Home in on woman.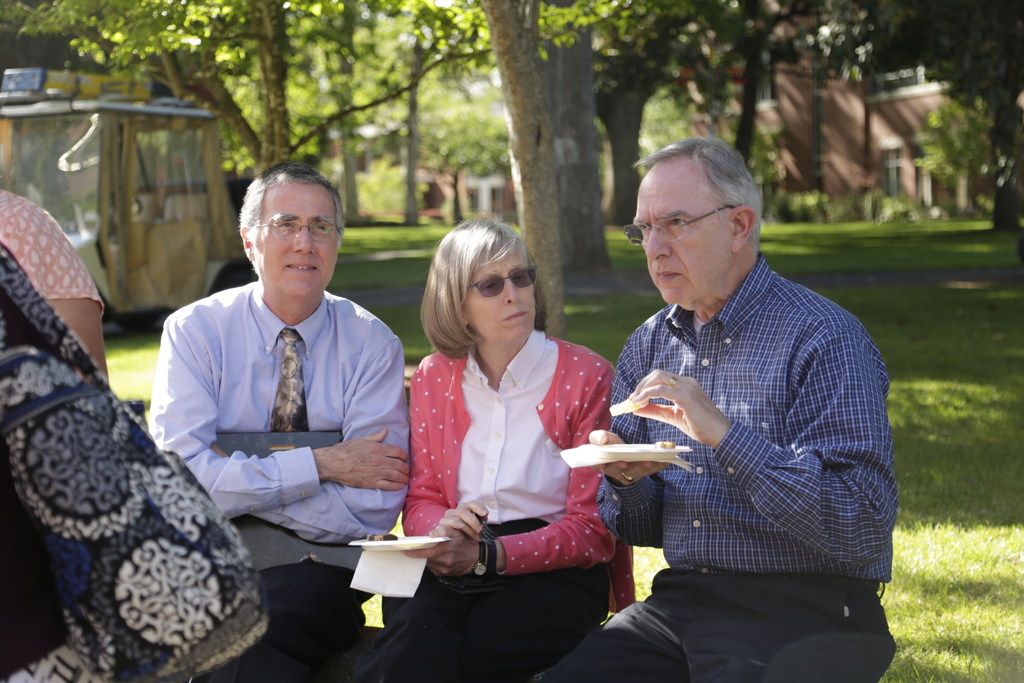
Homed in at box=[337, 211, 621, 682].
